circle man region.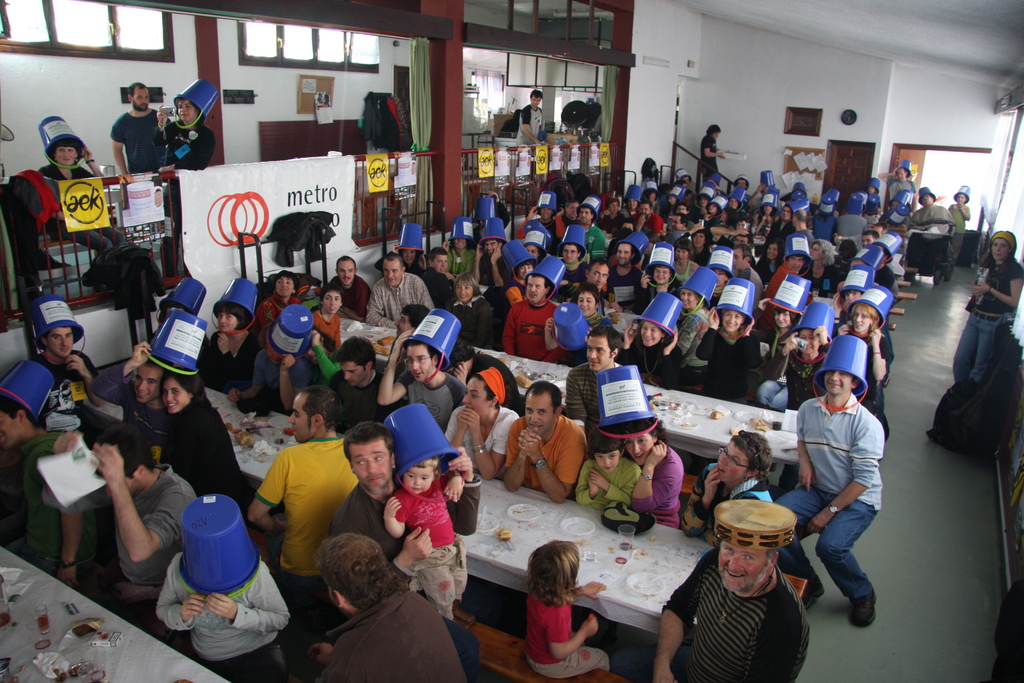
Region: <bbox>515, 88, 546, 149</bbox>.
